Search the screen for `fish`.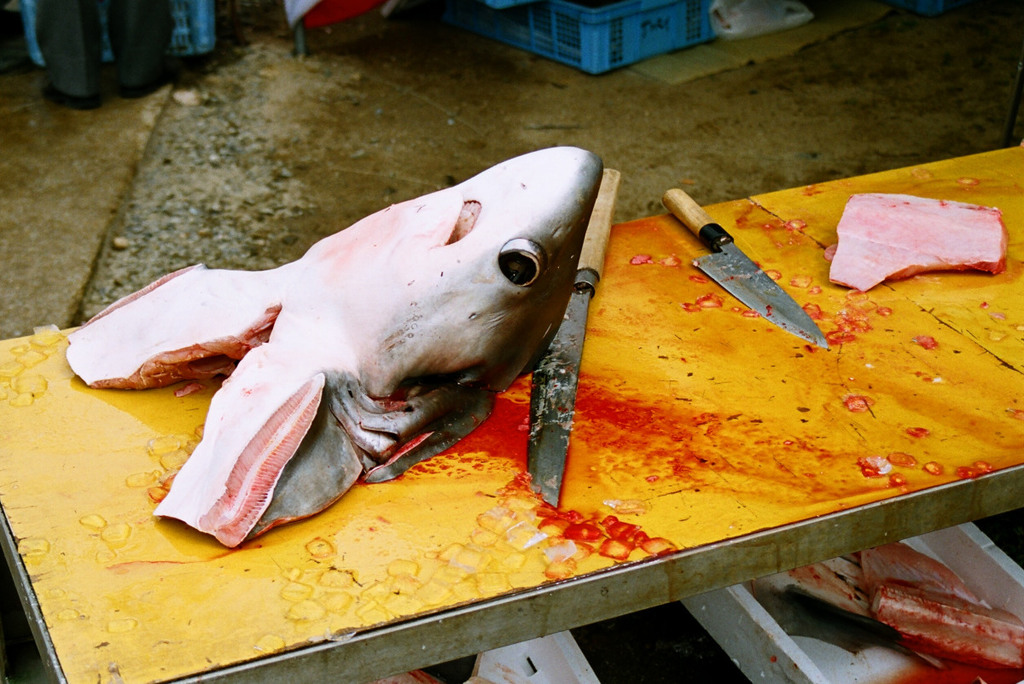
Found at pyautogui.locateOnScreen(823, 183, 1014, 293).
